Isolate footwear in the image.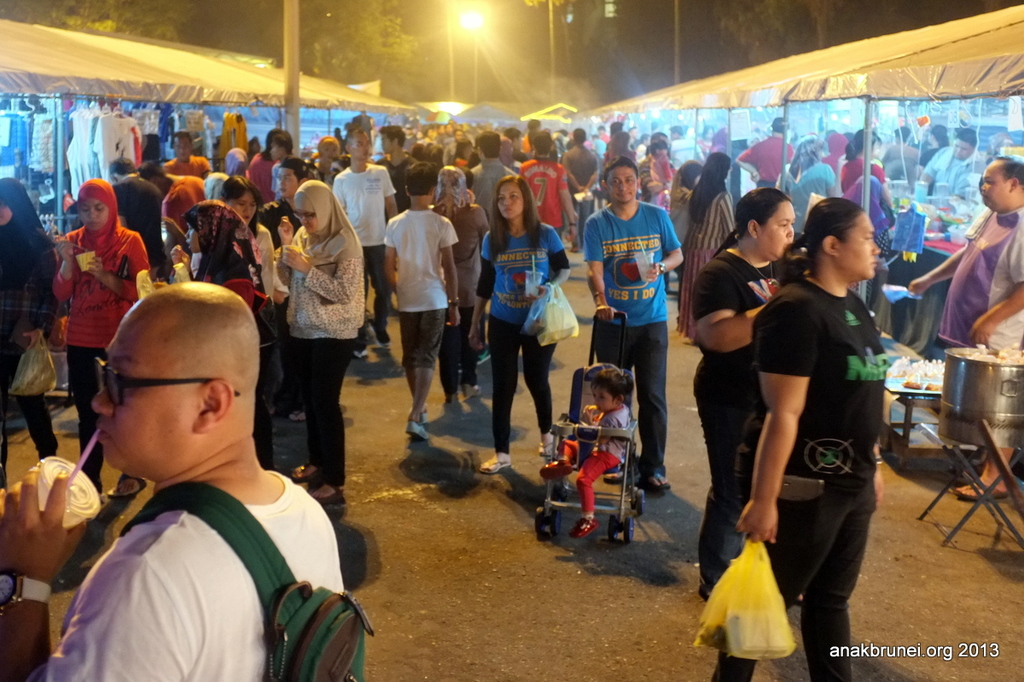
Isolated region: x1=479, y1=452, x2=512, y2=470.
